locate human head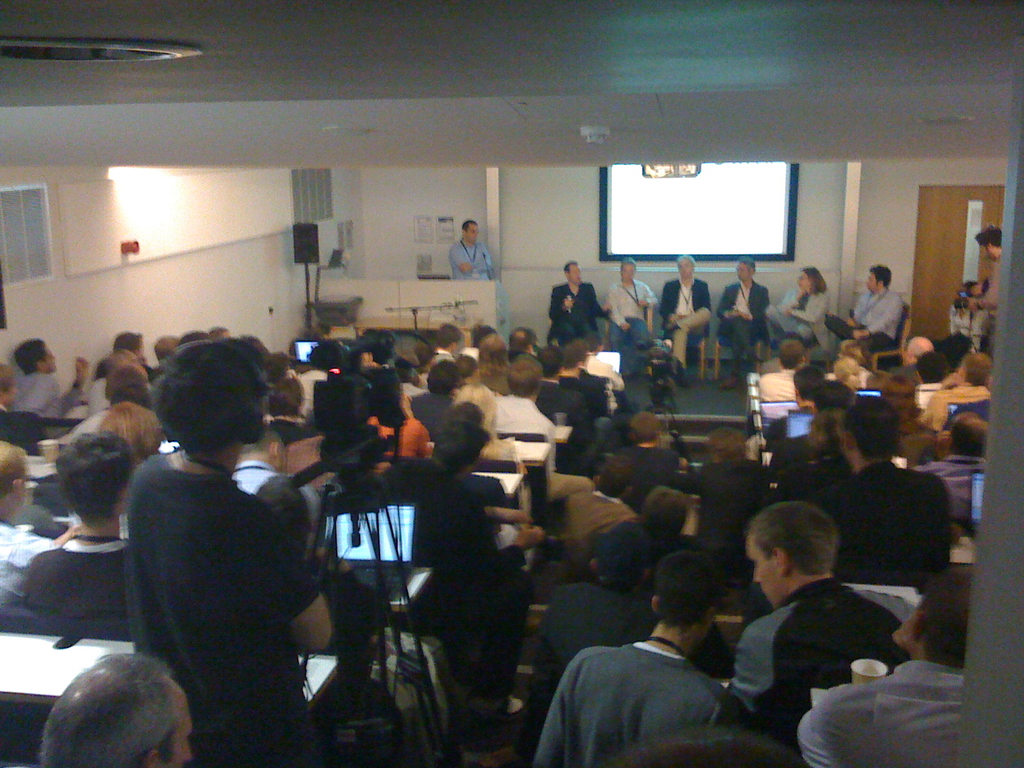
x1=808 y1=378 x2=854 y2=415
